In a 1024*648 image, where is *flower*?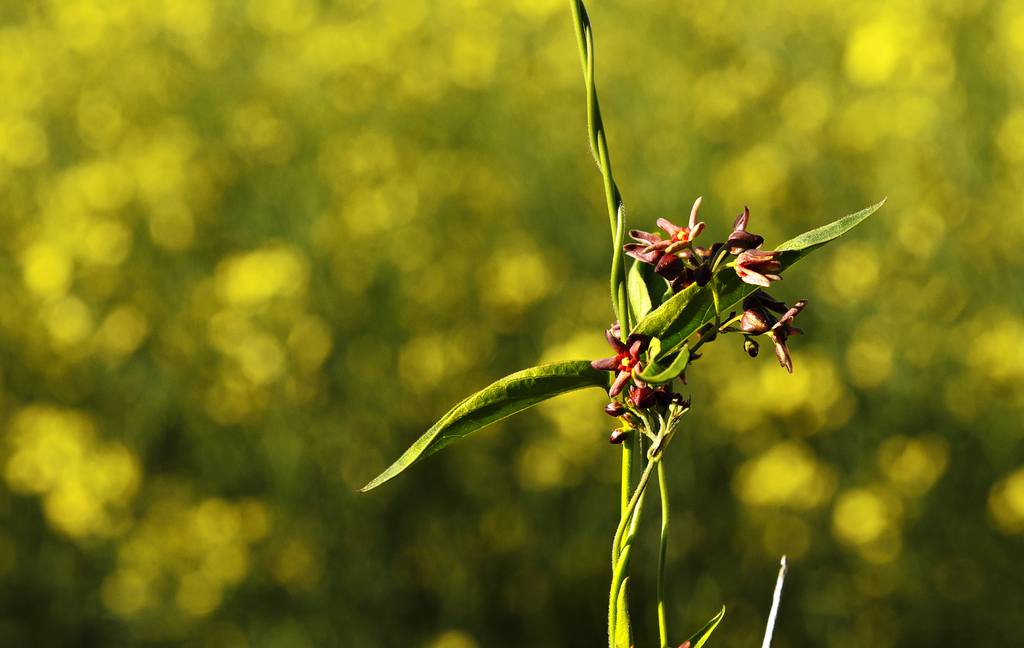
623 234 667 264.
